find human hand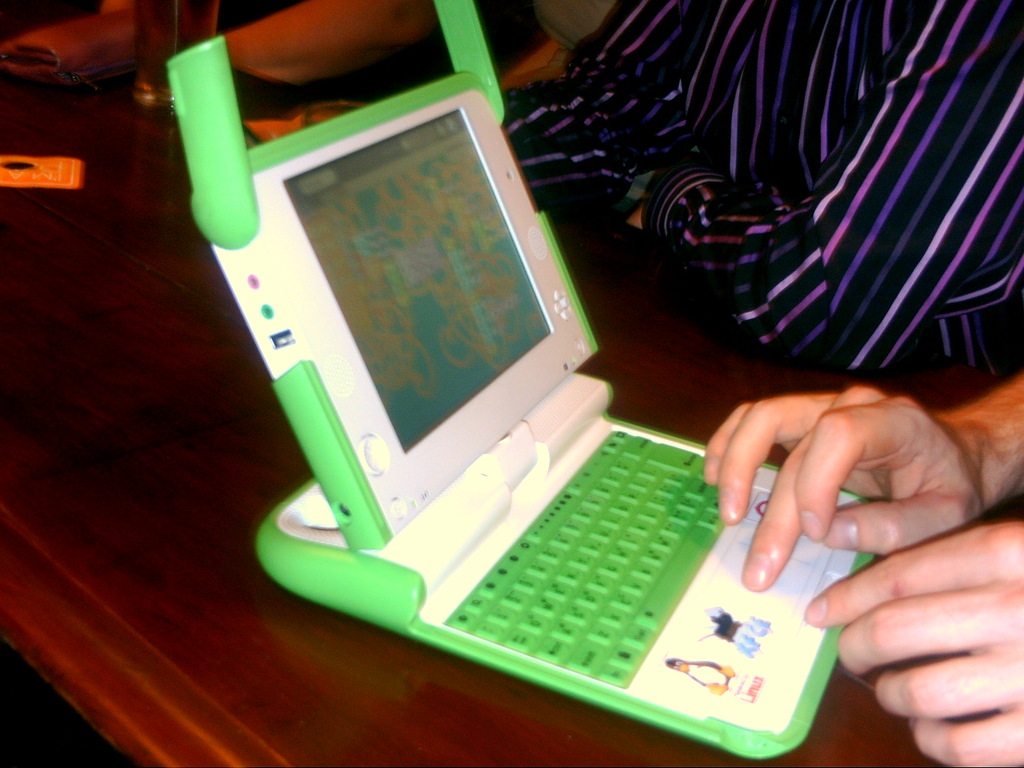
crop(704, 374, 1007, 611)
